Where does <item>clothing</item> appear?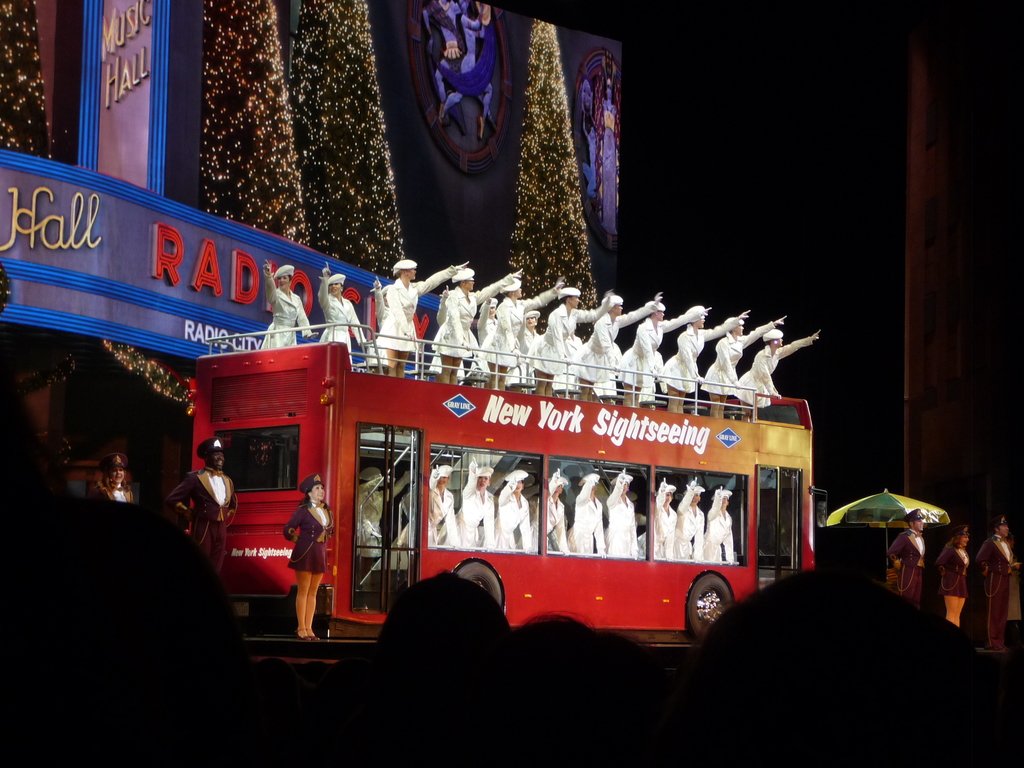
Appears at x1=0, y1=485, x2=269, y2=767.
